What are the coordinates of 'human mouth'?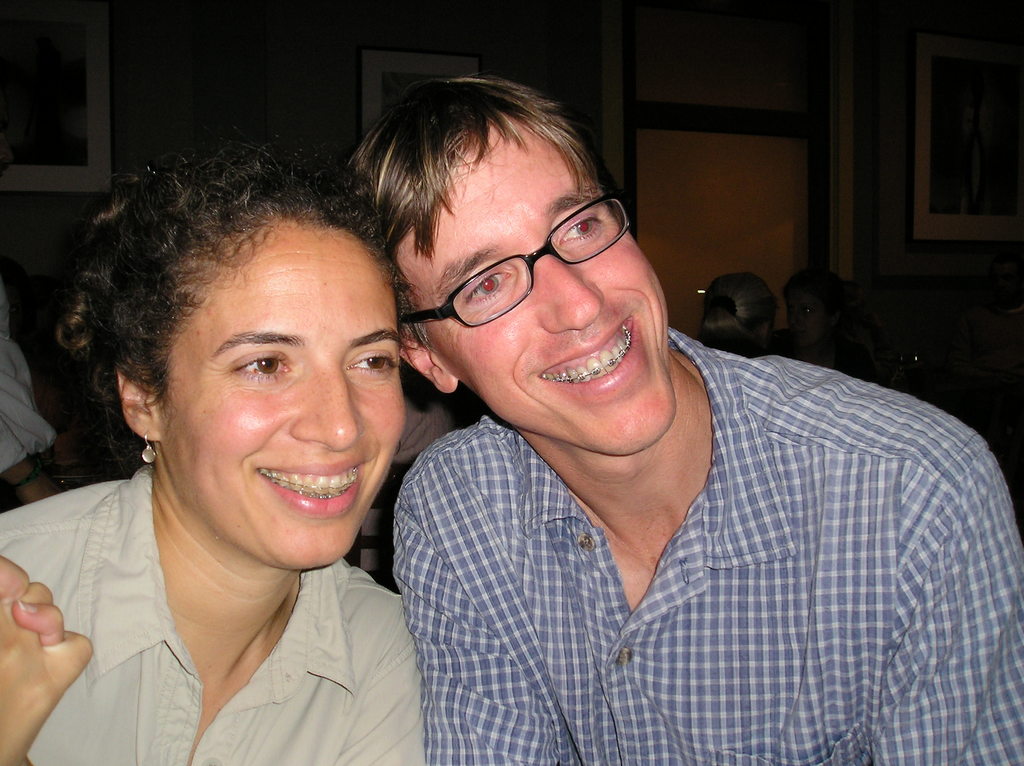
pyautogui.locateOnScreen(252, 462, 367, 518).
